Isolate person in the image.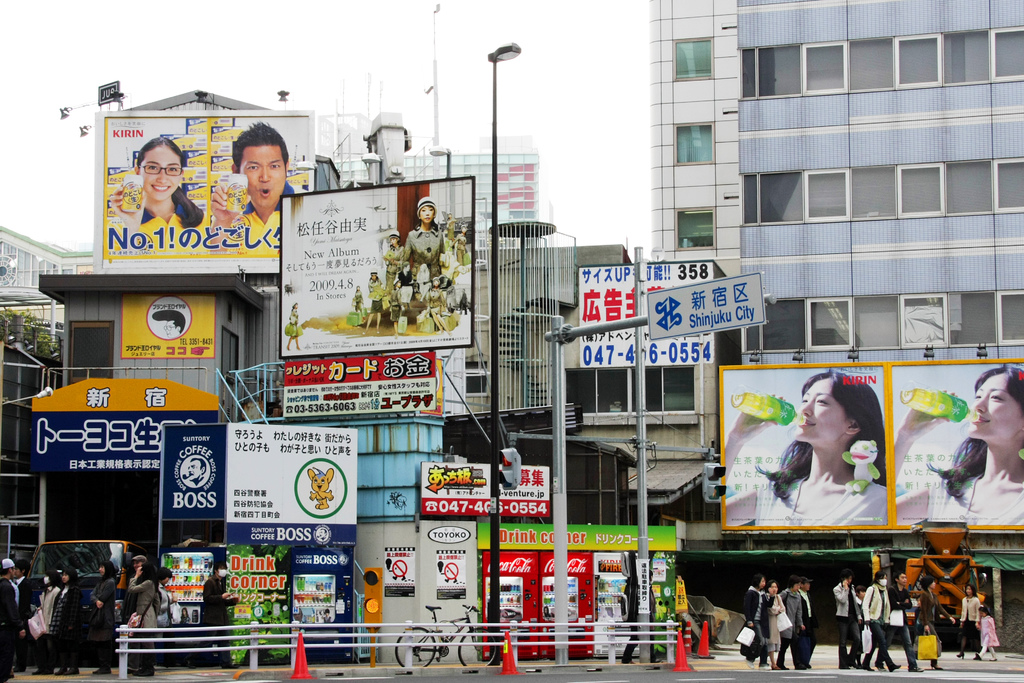
Isolated region: <box>51,572,86,671</box>.
